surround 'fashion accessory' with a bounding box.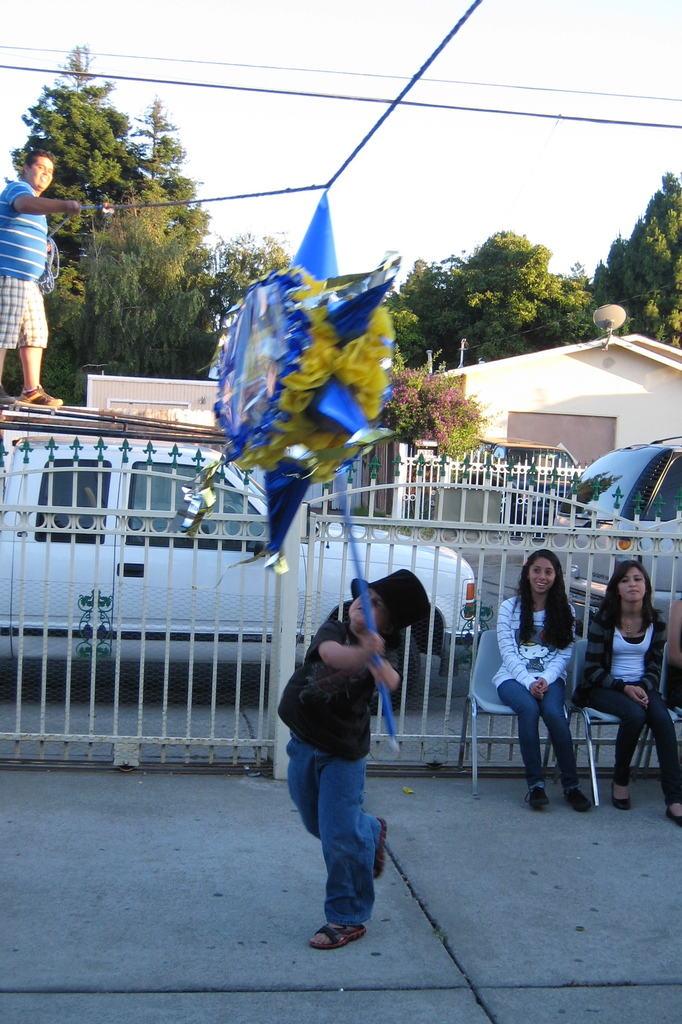
x1=606, y1=776, x2=634, y2=808.
